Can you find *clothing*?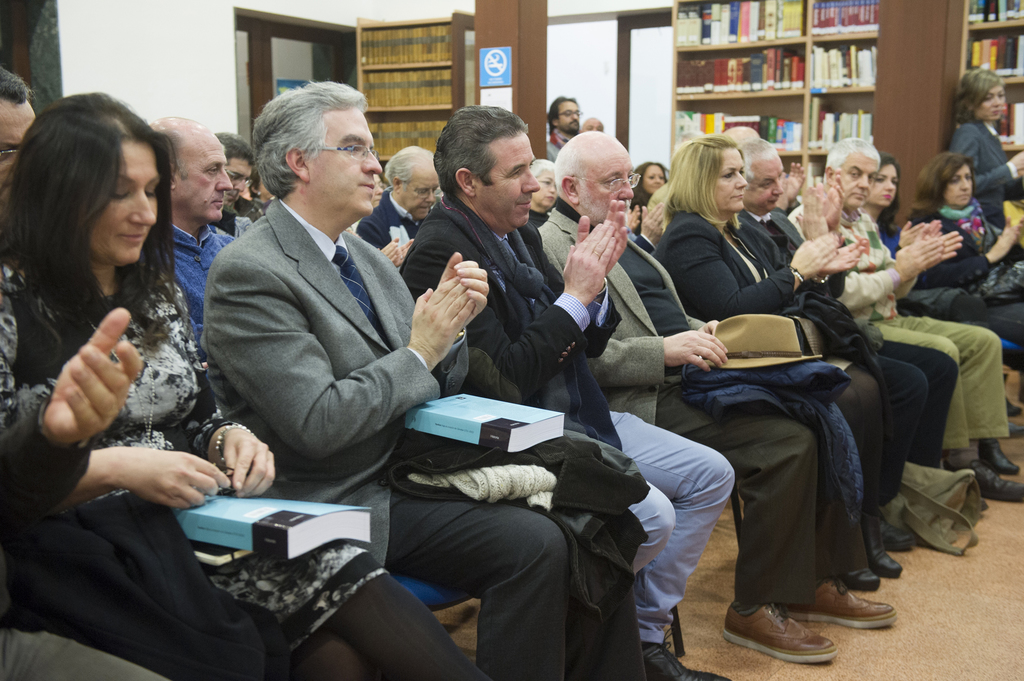
Yes, bounding box: [725,212,941,461].
